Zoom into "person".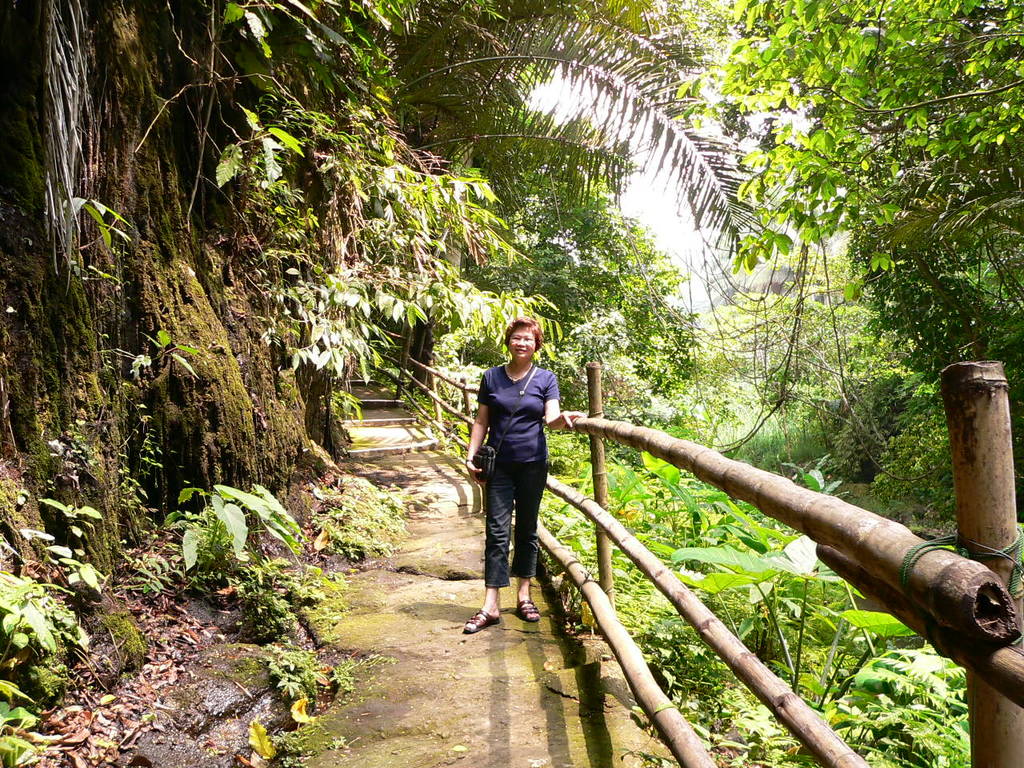
Zoom target: pyautogui.locateOnScreen(470, 299, 568, 640).
